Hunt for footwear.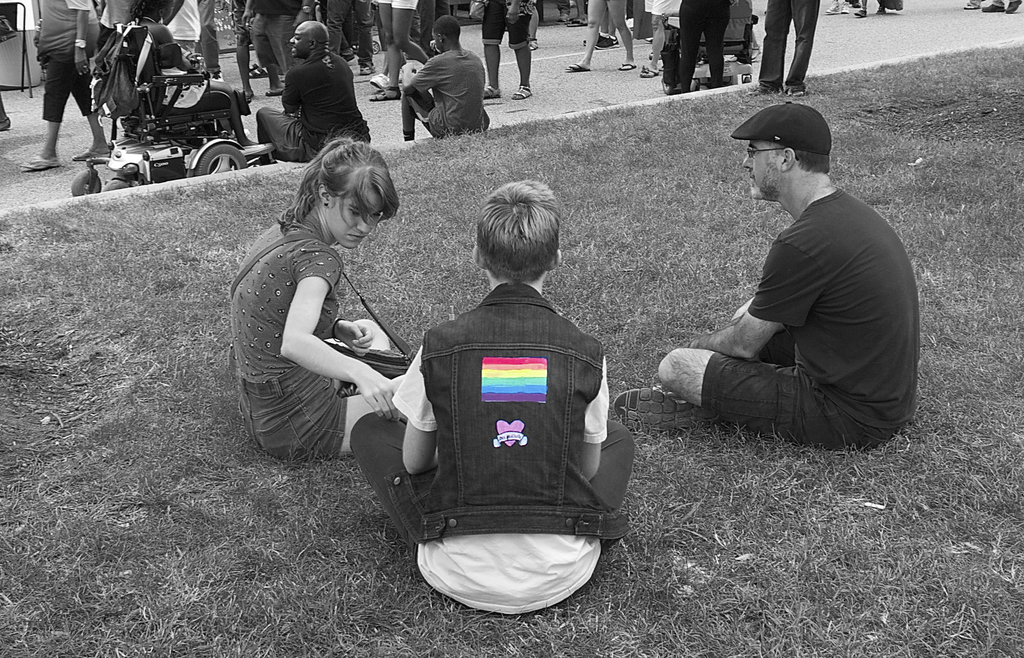
Hunted down at {"x1": 1004, "y1": 0, "x2": 1021, "y2": 15}.
